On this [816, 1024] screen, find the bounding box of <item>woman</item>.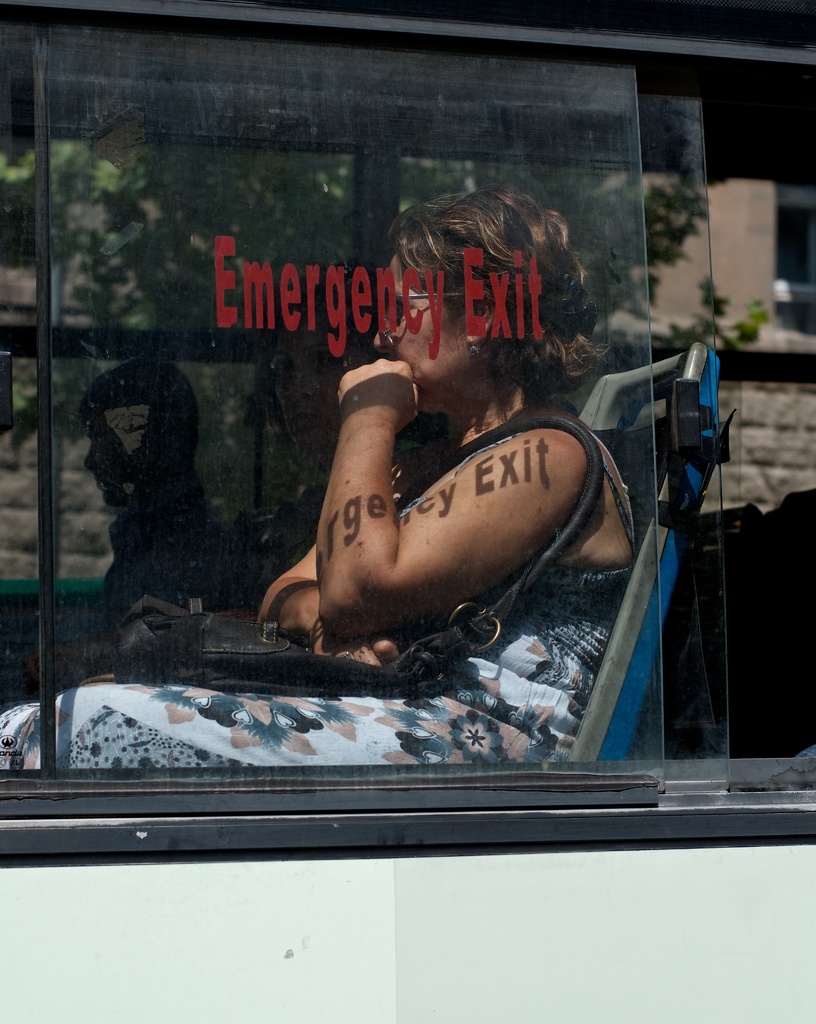
Bounding box: rect(0, 180, 637, 770).
